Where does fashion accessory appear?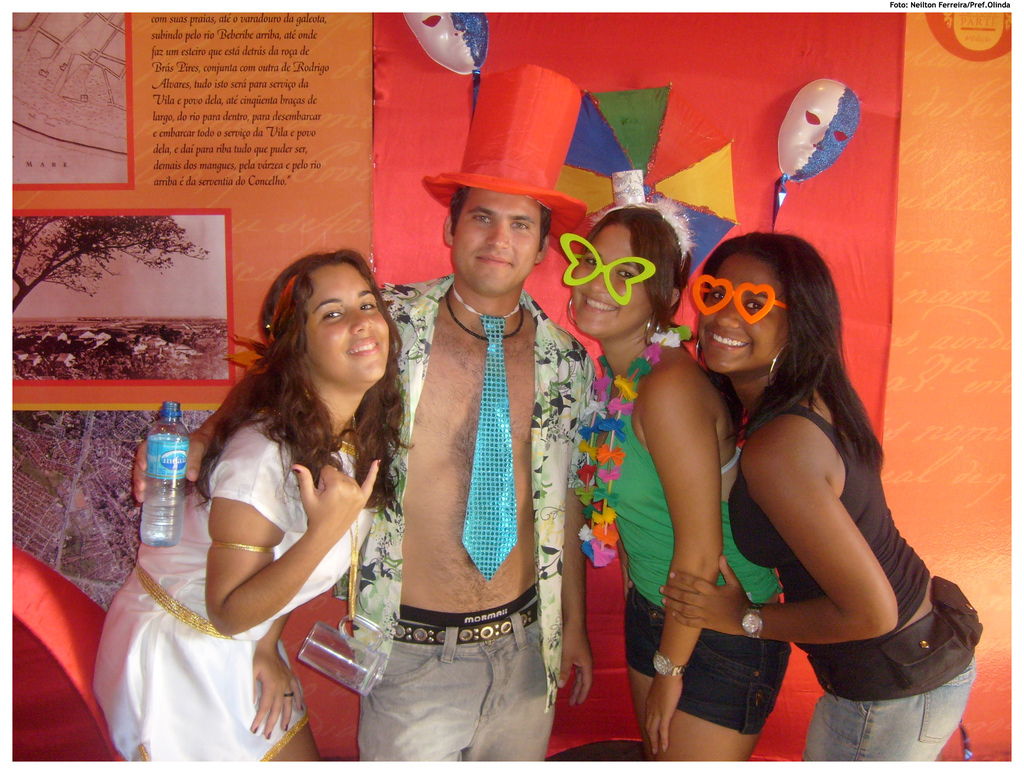
Appears at 444 294 530 343.
